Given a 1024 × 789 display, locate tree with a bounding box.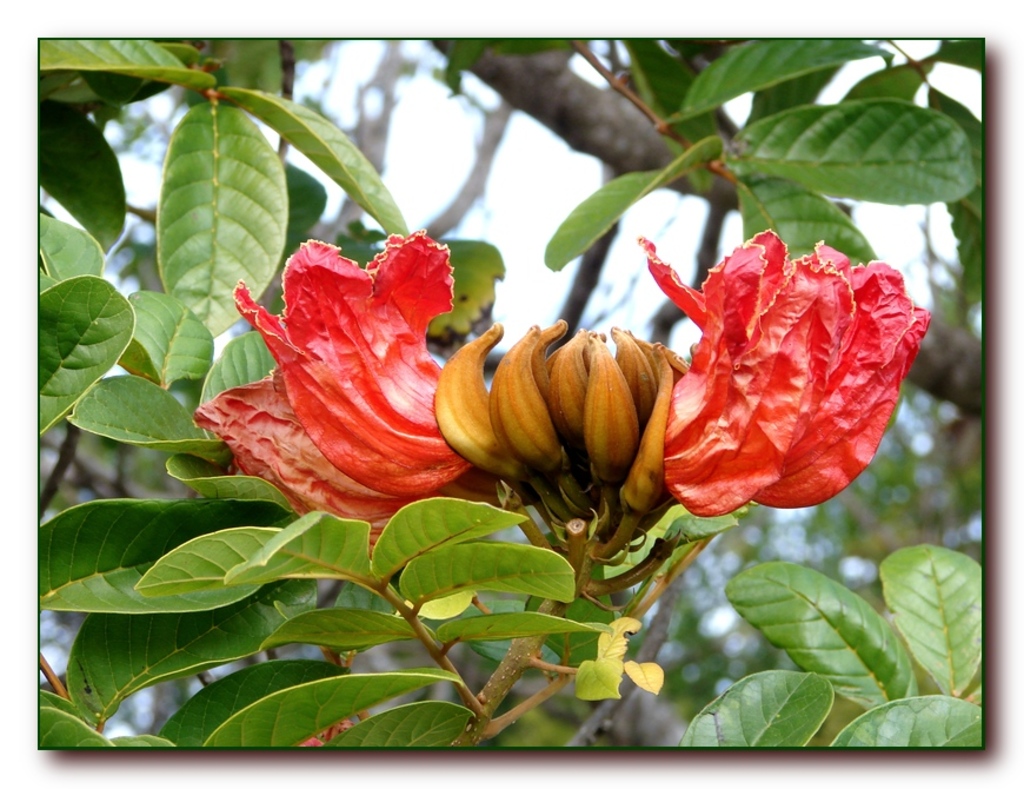
Located: Rect(0, 46, 1023, 752).
